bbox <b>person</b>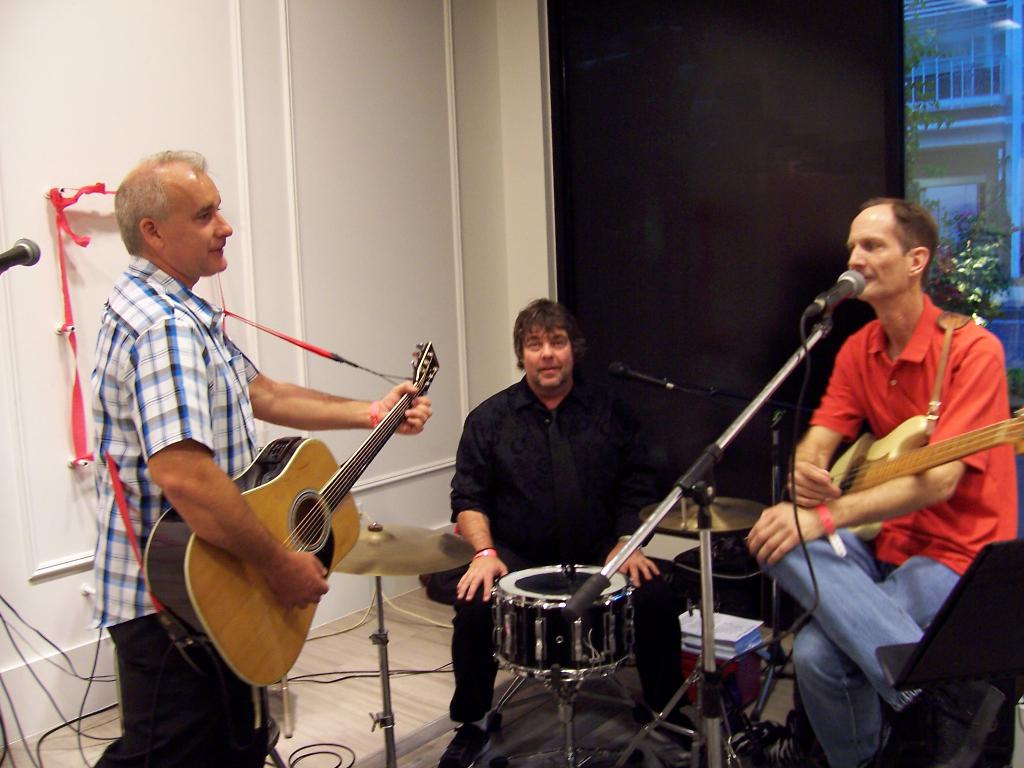
<region>440, 294, 699, 767</region>
